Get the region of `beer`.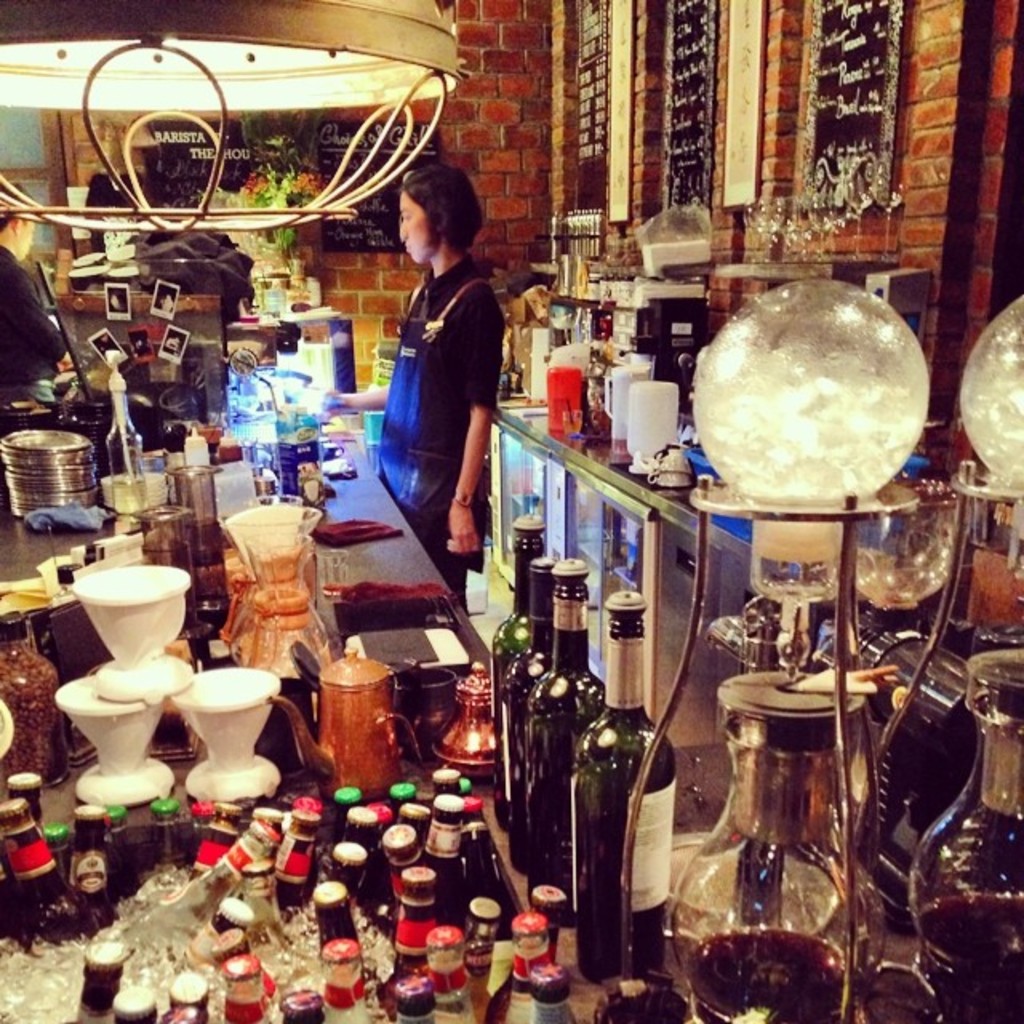
pyautogui.locateOnScreen(523, 563, 613, 878).
